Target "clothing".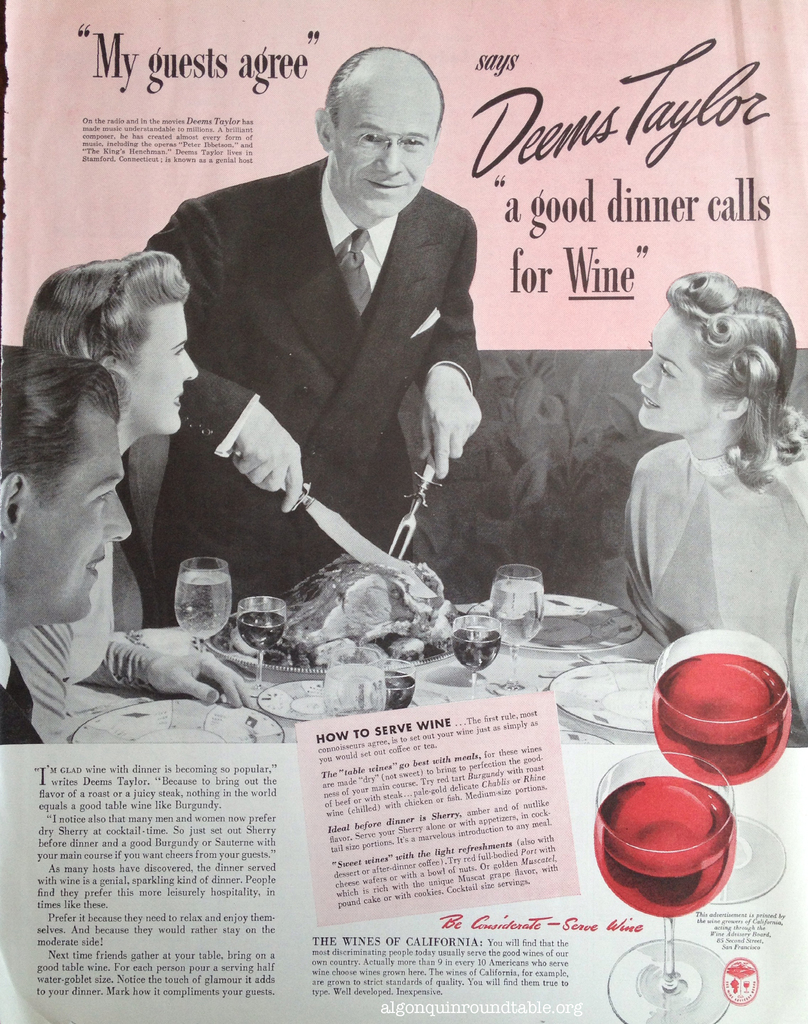
Target region: [60,470,147,739].
